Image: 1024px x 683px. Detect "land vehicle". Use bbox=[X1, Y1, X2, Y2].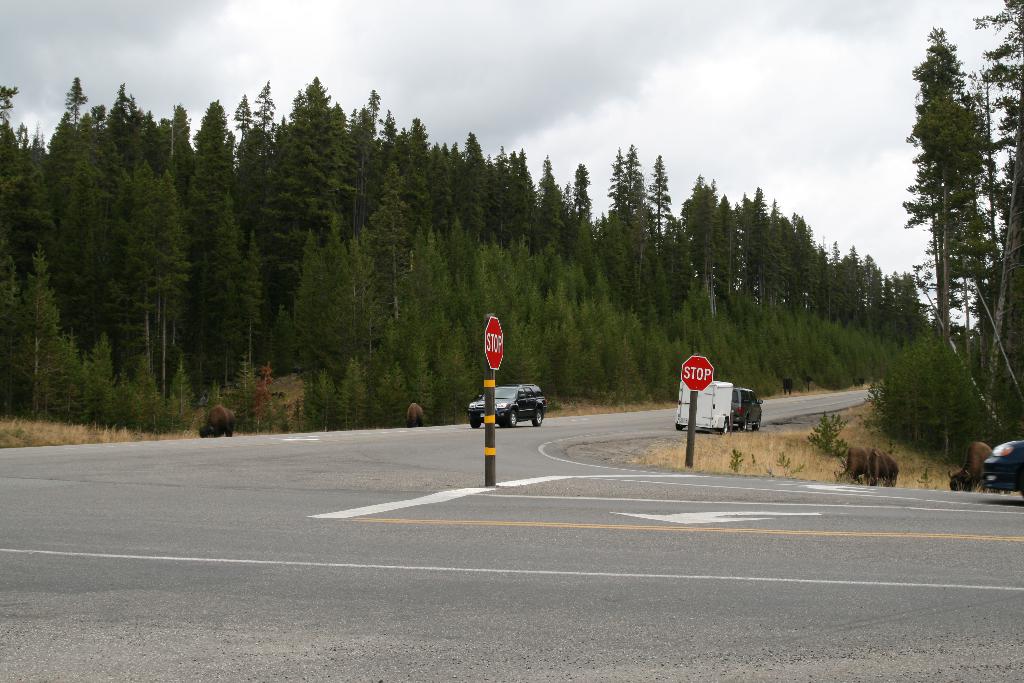
bbox=[735, 386, 764, 432].
